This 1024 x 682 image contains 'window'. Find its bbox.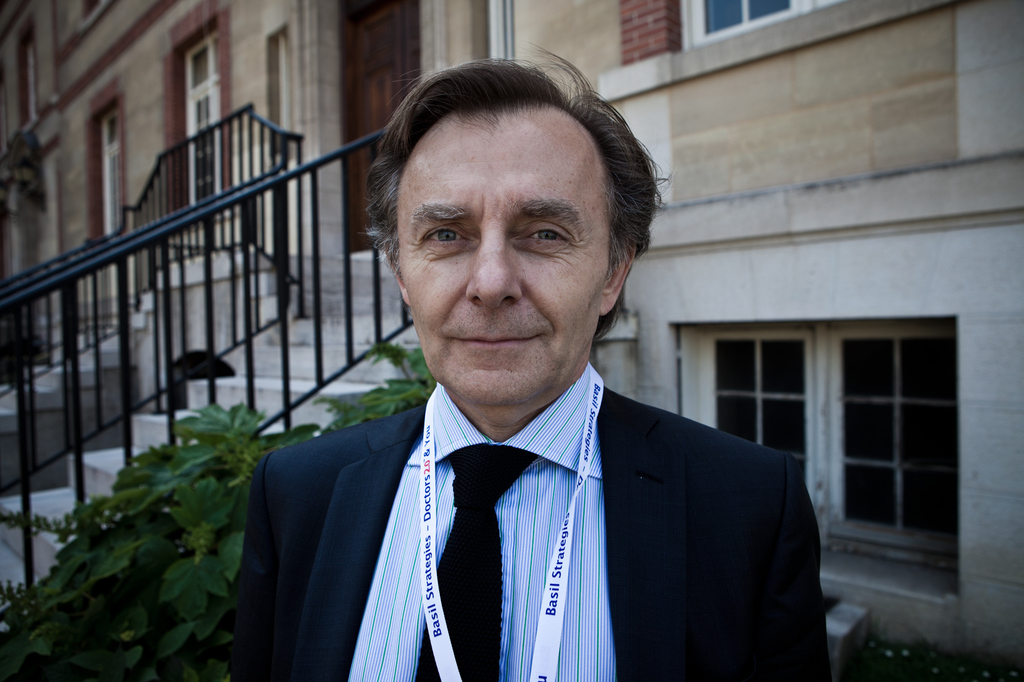
<box>181,27,221,208</box>.
